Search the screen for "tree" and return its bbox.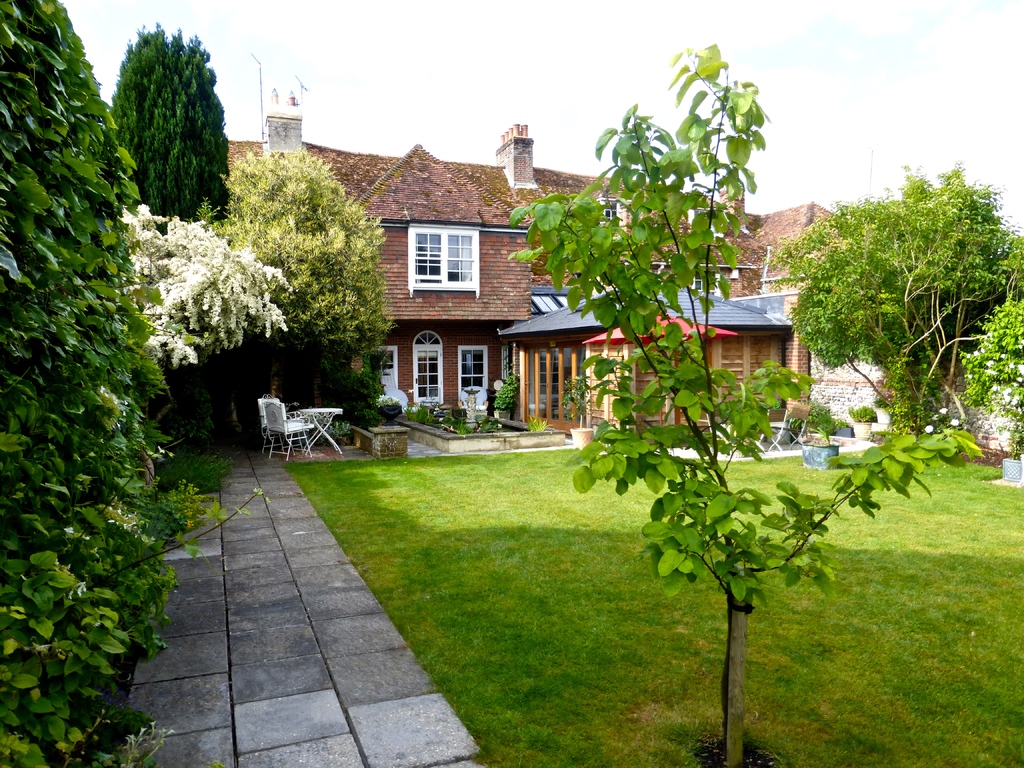
Found: (115,200,300,369).
